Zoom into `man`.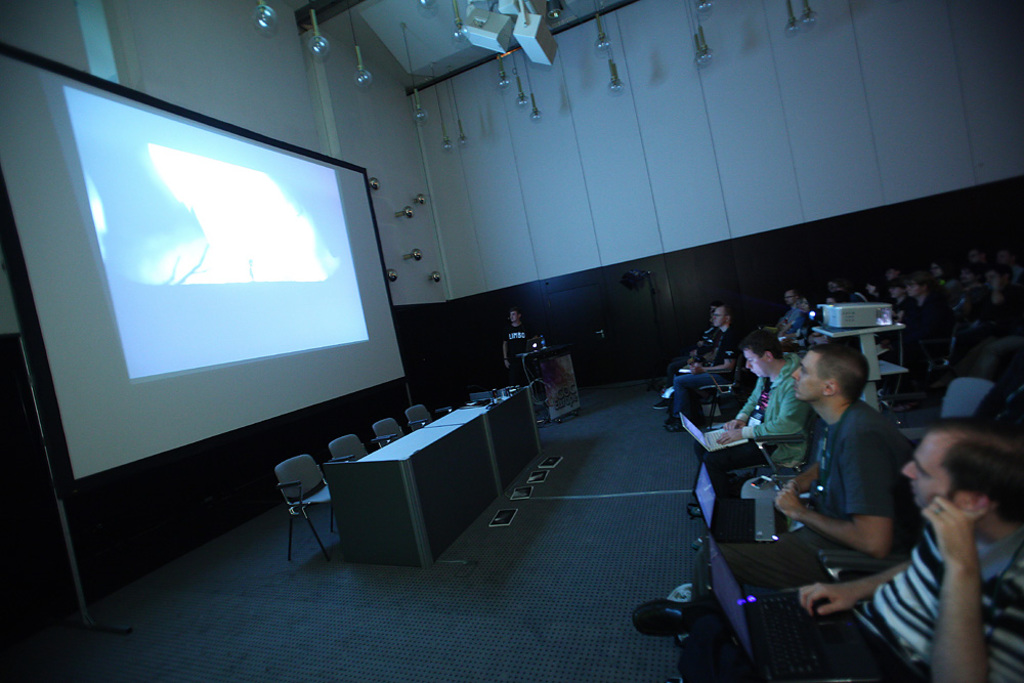
Zoom target: 634, 344, 914, 624.
